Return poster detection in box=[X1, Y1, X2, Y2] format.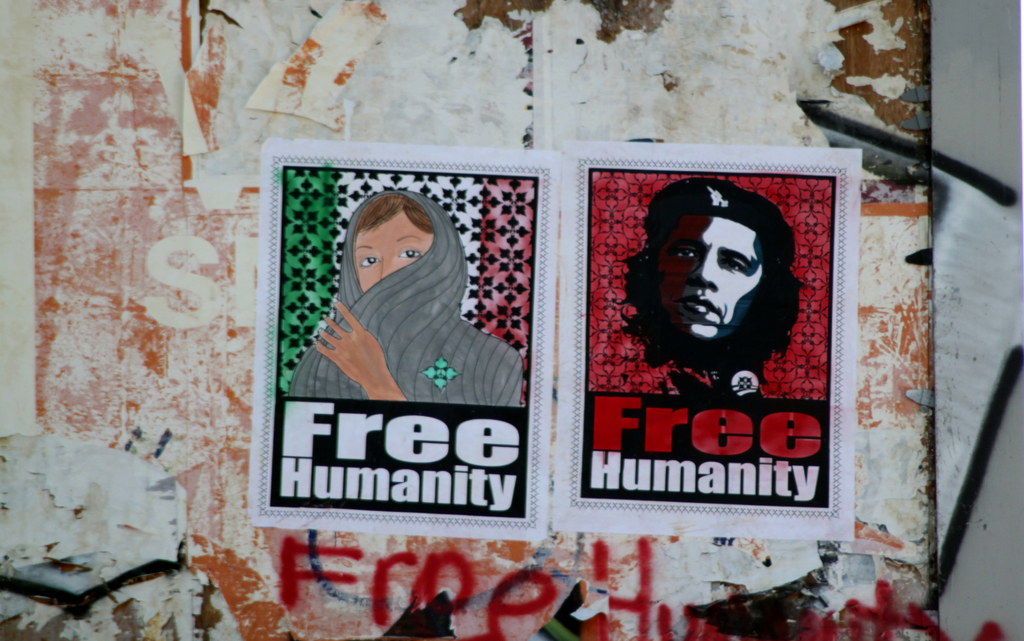
box=[250, 138, 556, 540].
